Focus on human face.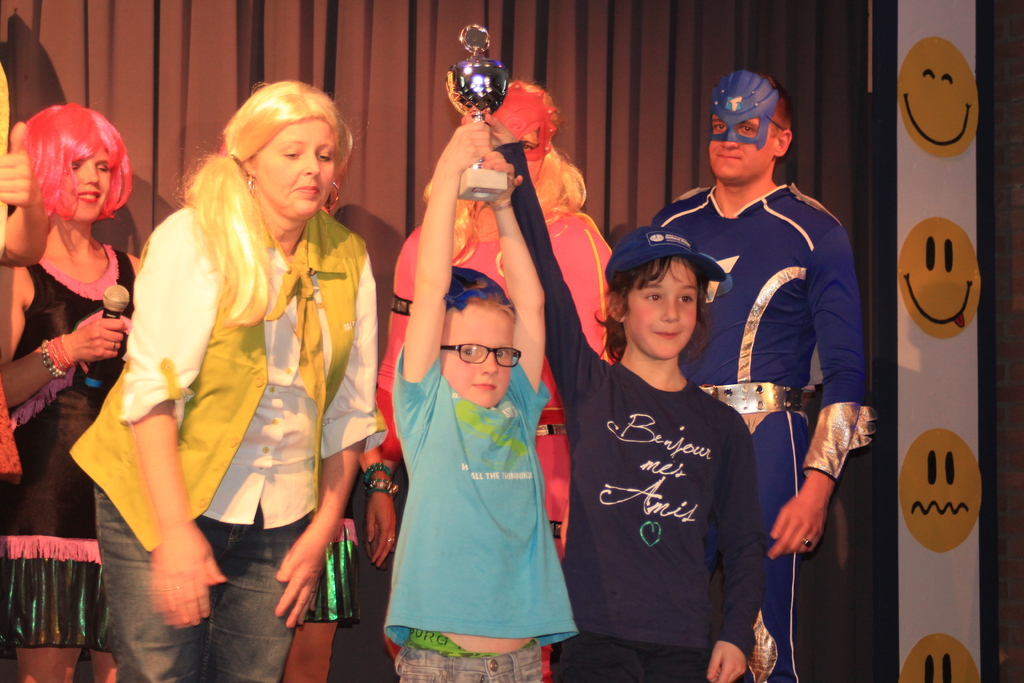
Focused at x1=618, y1=252, x2=698, y2=363.
